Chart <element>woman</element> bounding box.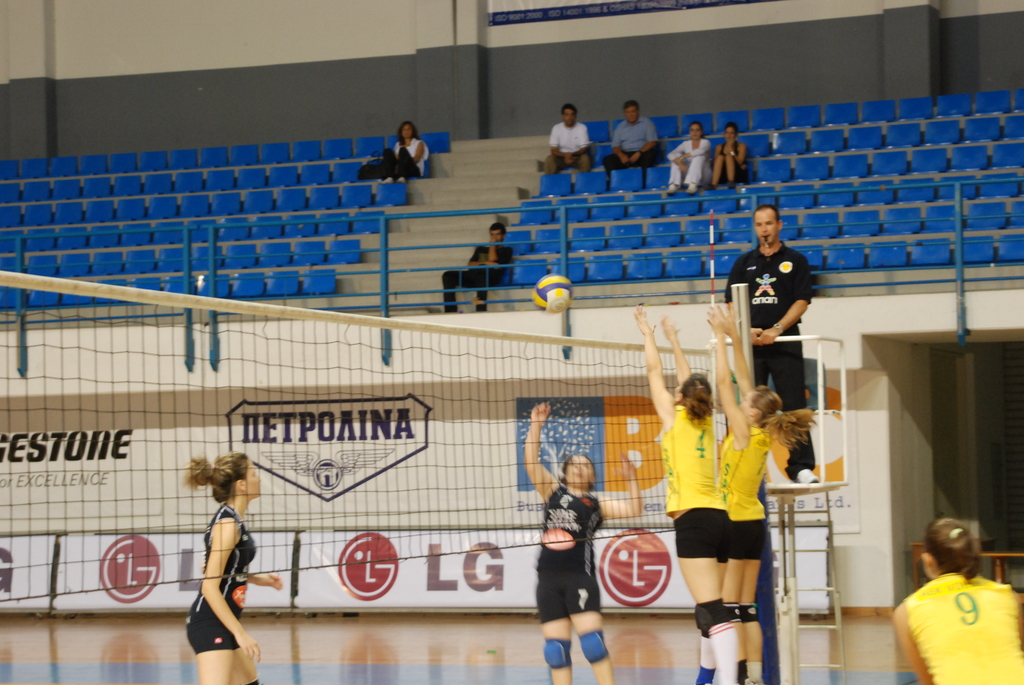
Charted: <box>703,123,755,190</box>.
